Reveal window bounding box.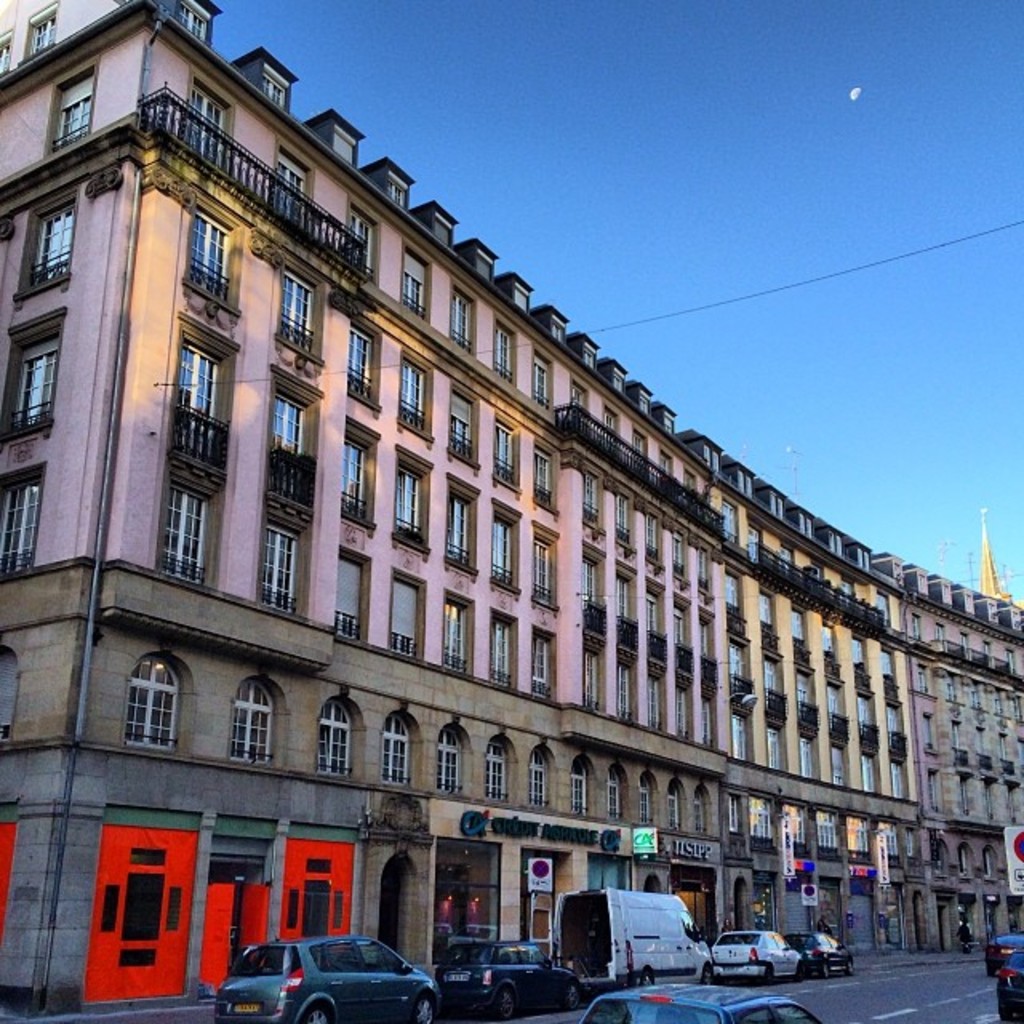
Revealed: pyautogui.locateOnScreen(842, 747, 883, 790).
